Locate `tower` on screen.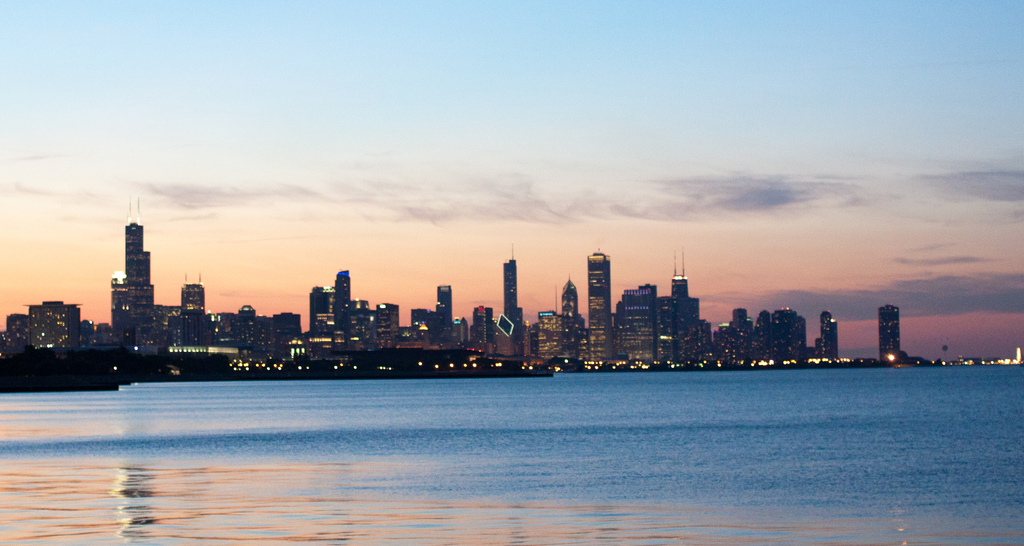
On screen at <region>497, 241, 526, 350</region>.
